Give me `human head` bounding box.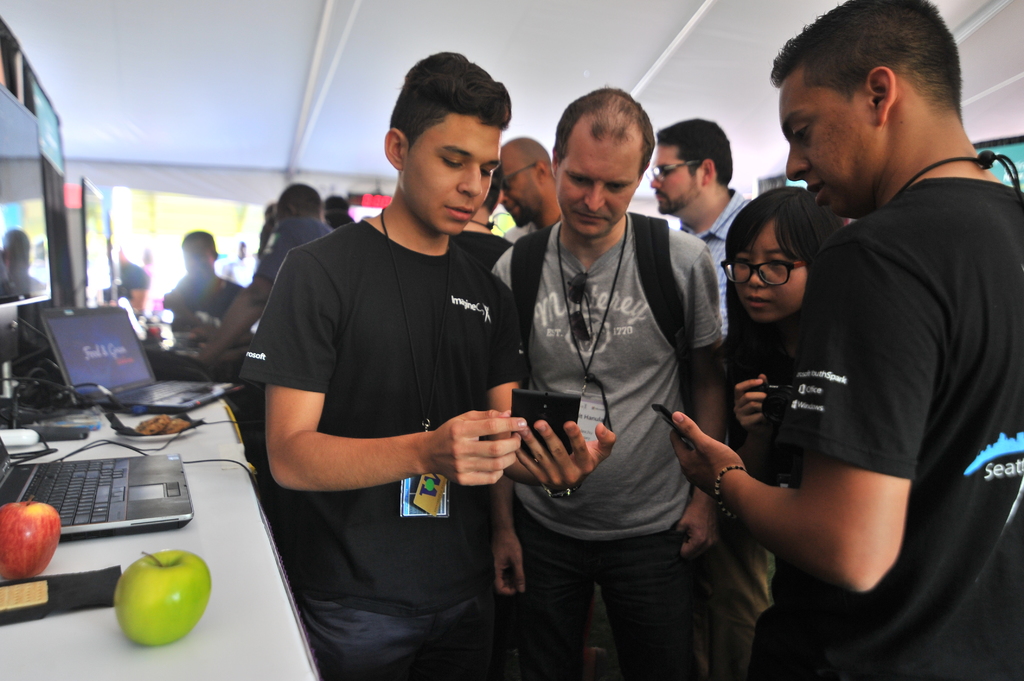
724, 182, 834, 328.
